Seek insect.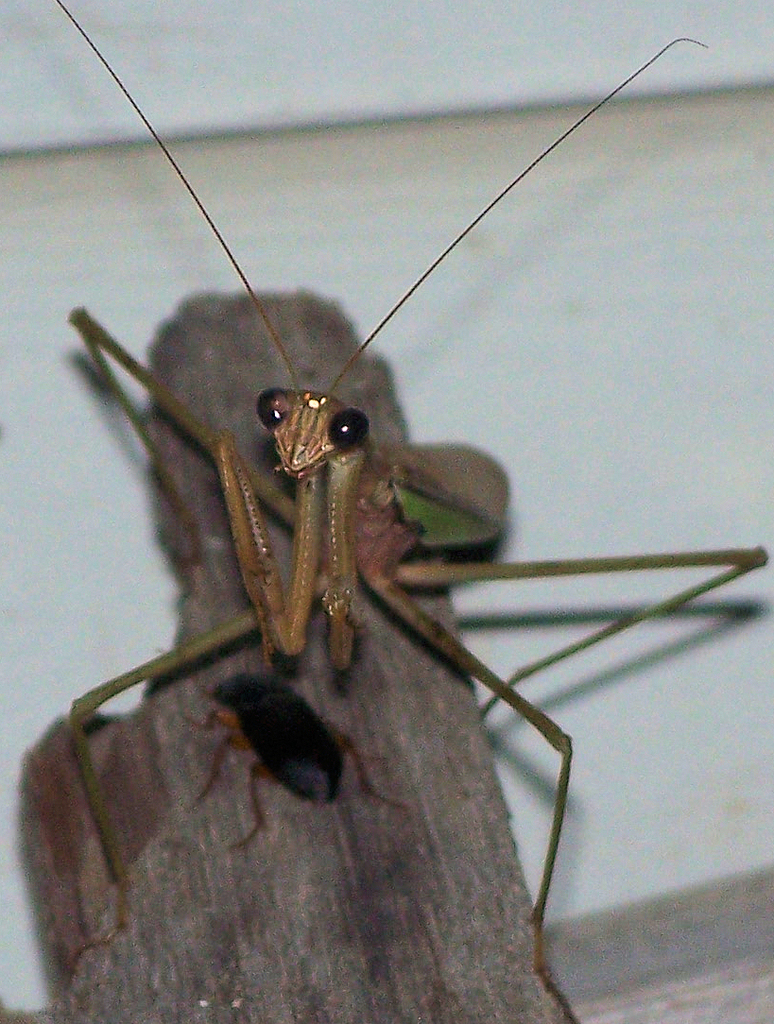
bbox=(181, 667, 409, 851).
